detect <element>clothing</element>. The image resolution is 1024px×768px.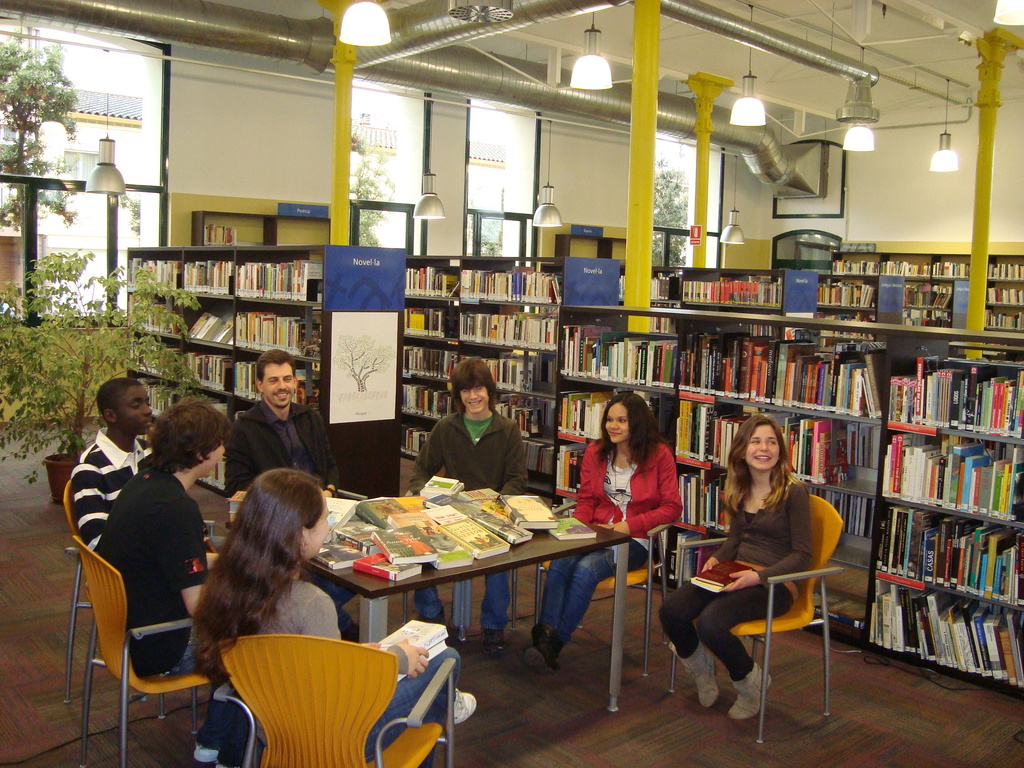
<box>663,474,838,692</box>.
